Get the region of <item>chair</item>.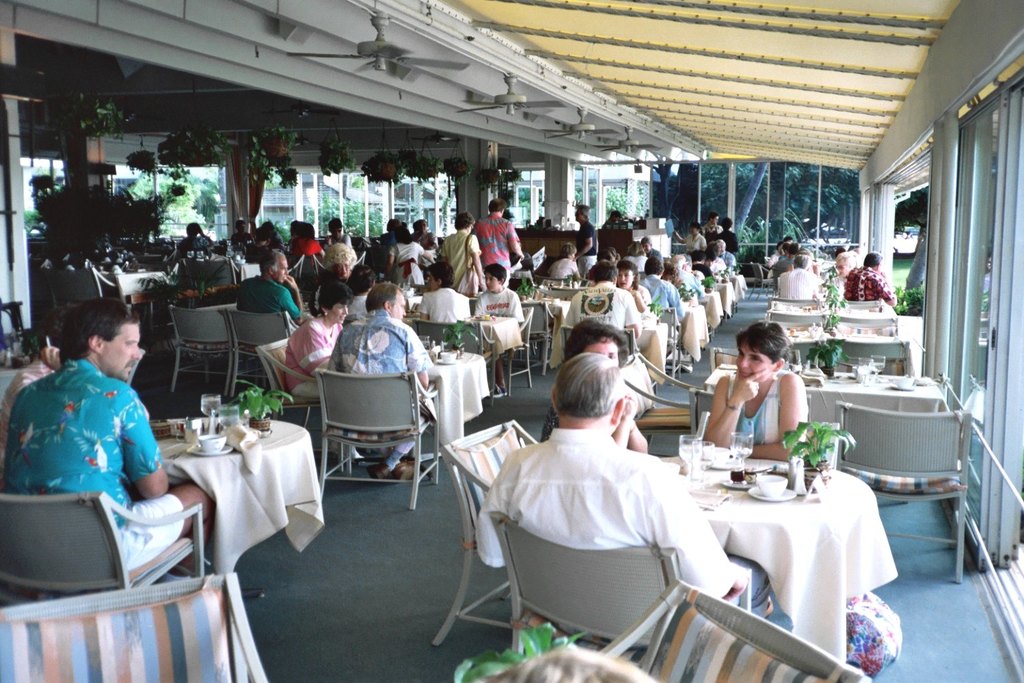
box(526, 245, 545, 267).
